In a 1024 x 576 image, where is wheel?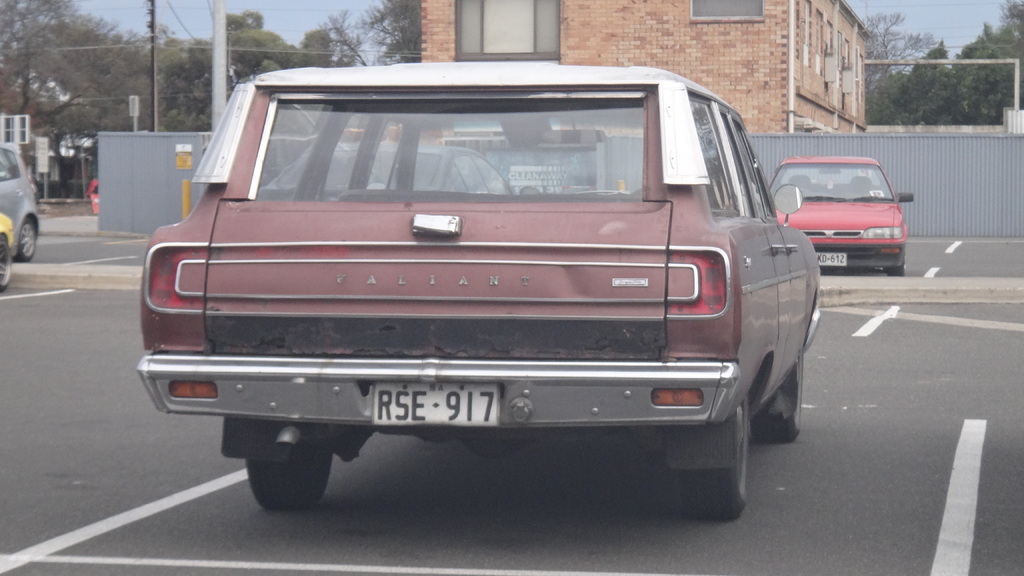
detection(20, 218, 42, 259).
